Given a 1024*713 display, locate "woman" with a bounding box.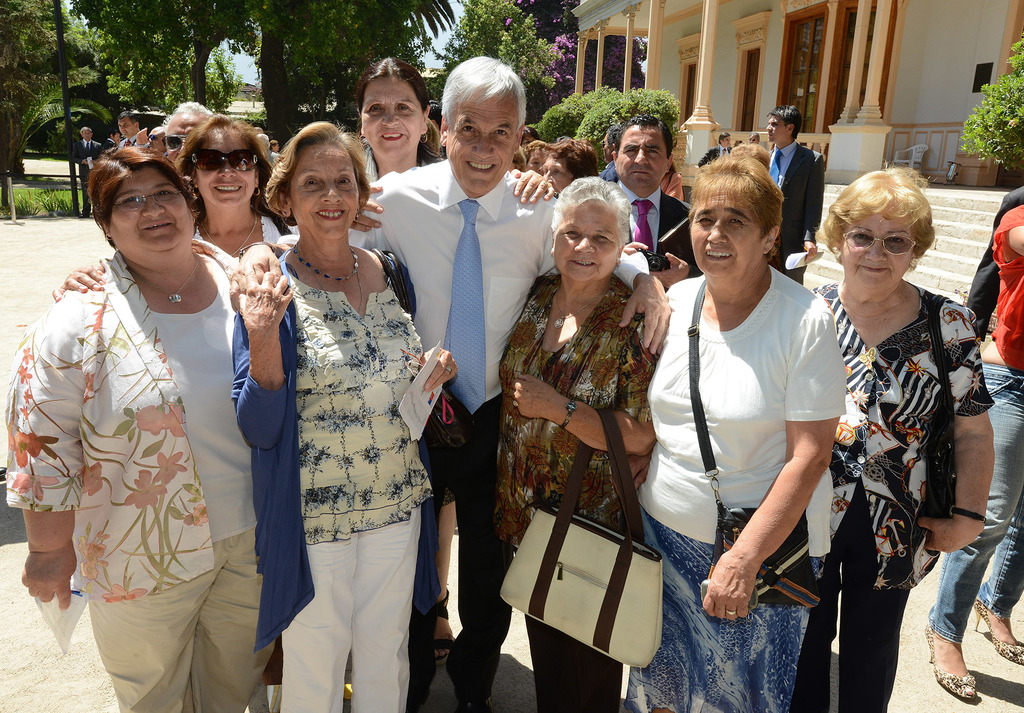
Located: 6,143,281,712.
